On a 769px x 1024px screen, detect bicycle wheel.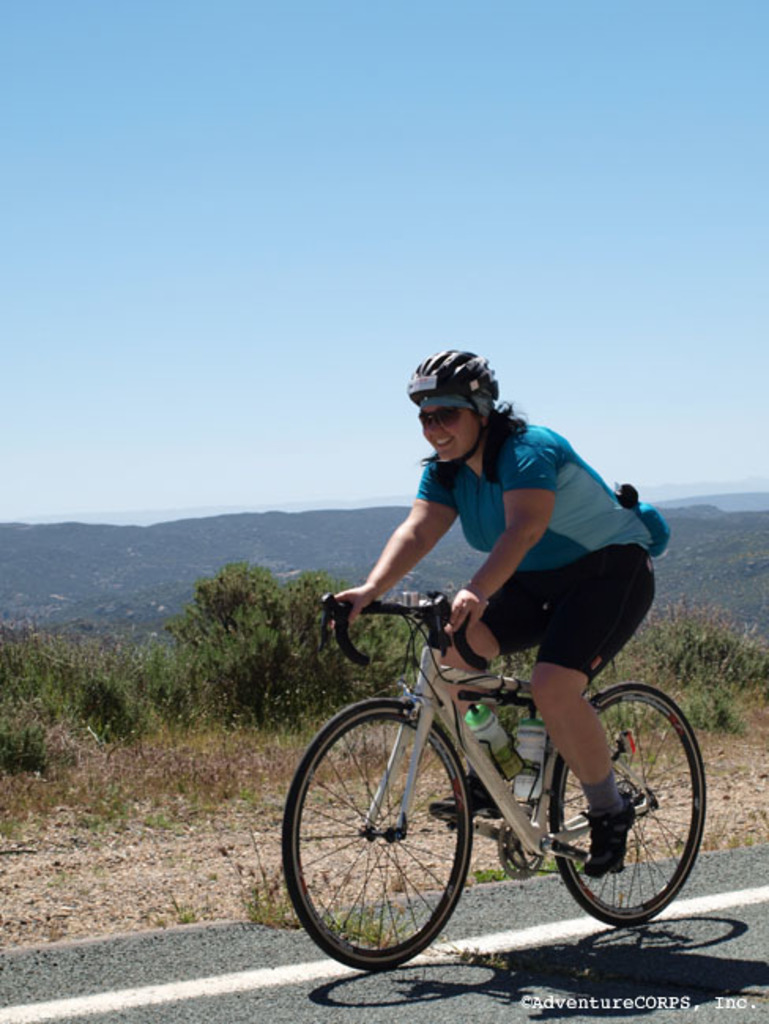
bbox(536, 682, 704, 928).
